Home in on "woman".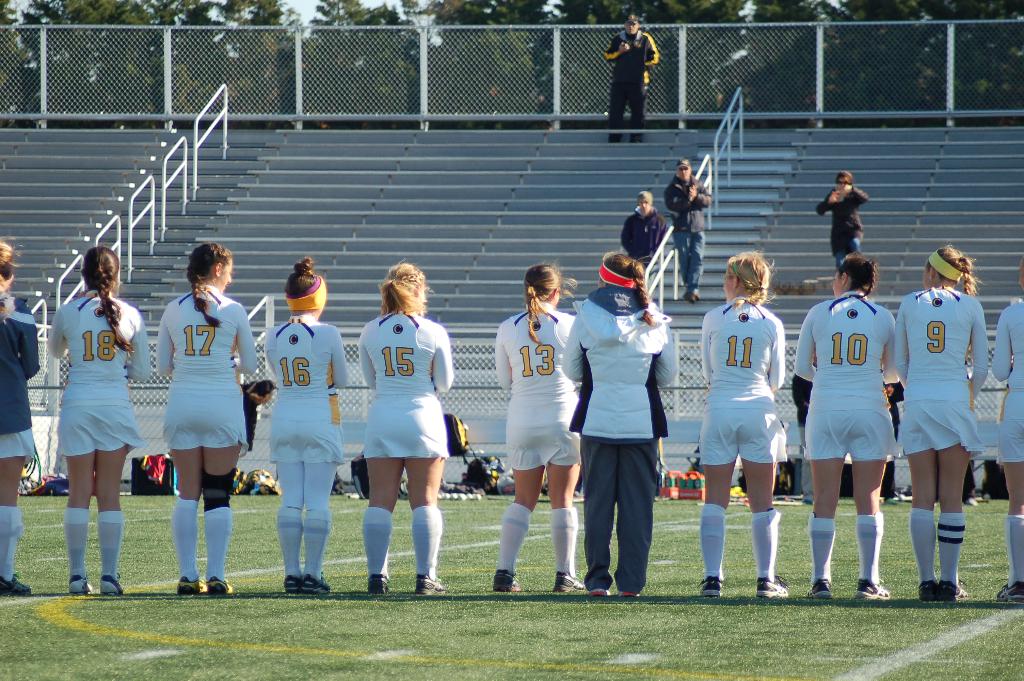
Homed in at <region>155, 242, 255, 593</region>.
